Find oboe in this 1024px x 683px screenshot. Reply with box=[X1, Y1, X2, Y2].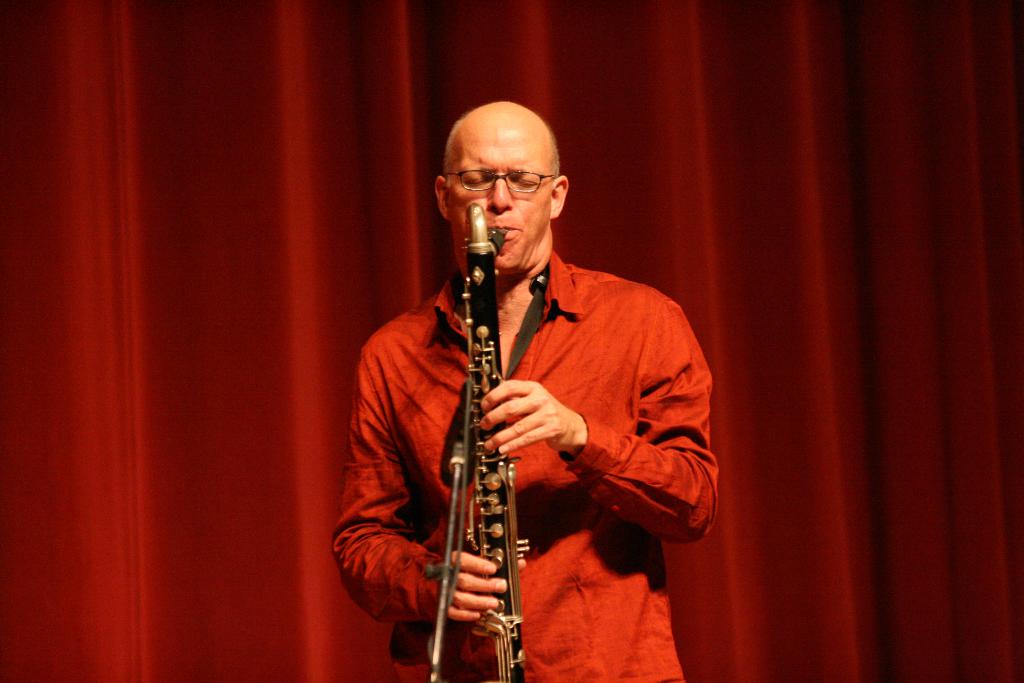
box=[460, 201, 531, 682].
